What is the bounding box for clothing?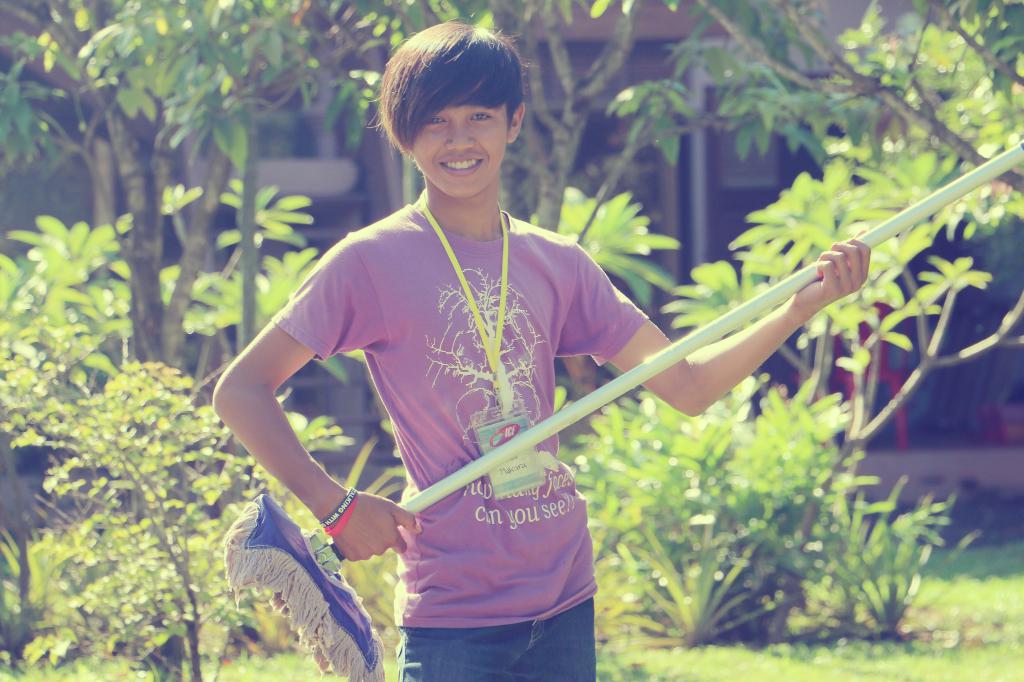
BBox(255, 150, 653, 606).
